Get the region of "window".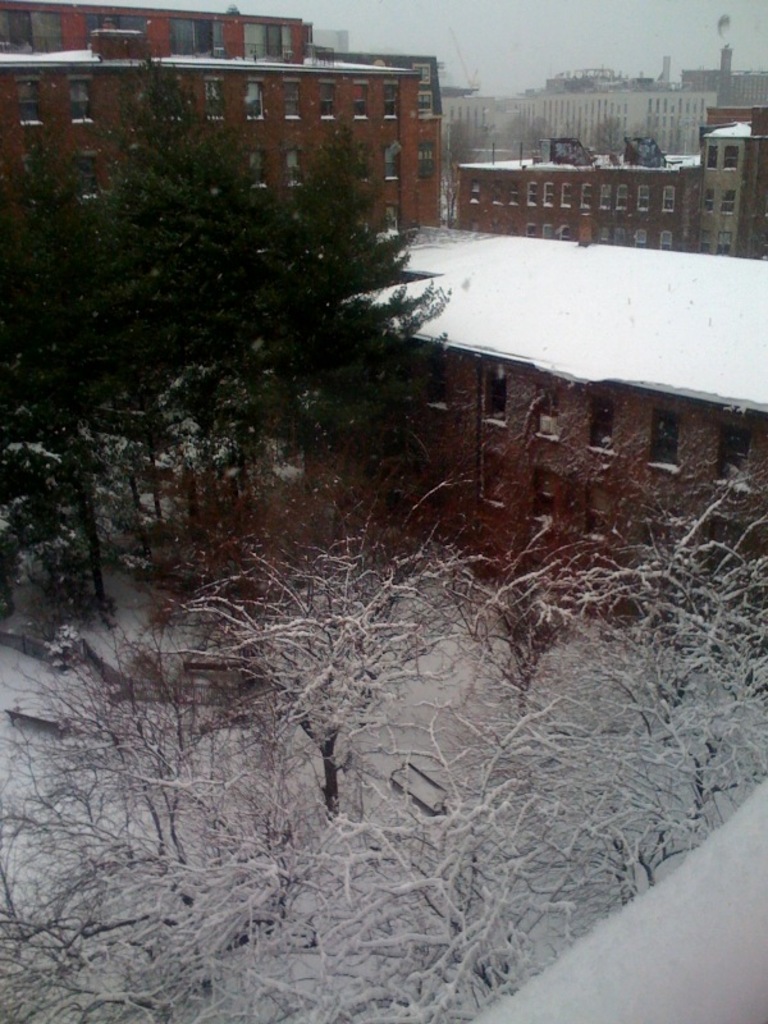
pyautogui.locateOnScreen(380, 132, 403, 179).
